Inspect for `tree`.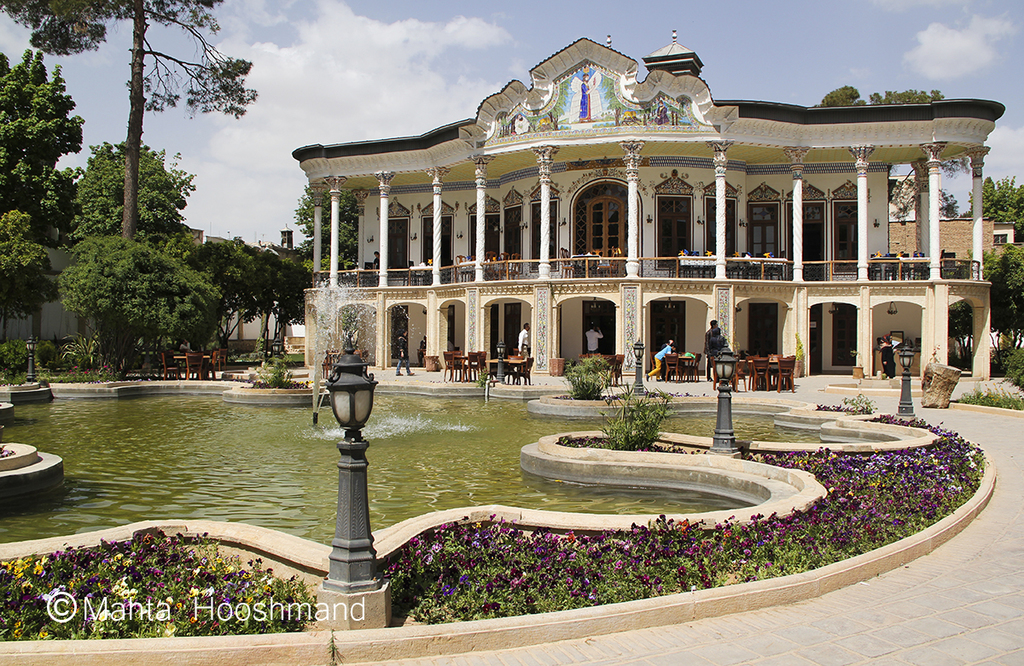
Inspection: Rect(177, 235, 335, 355).
